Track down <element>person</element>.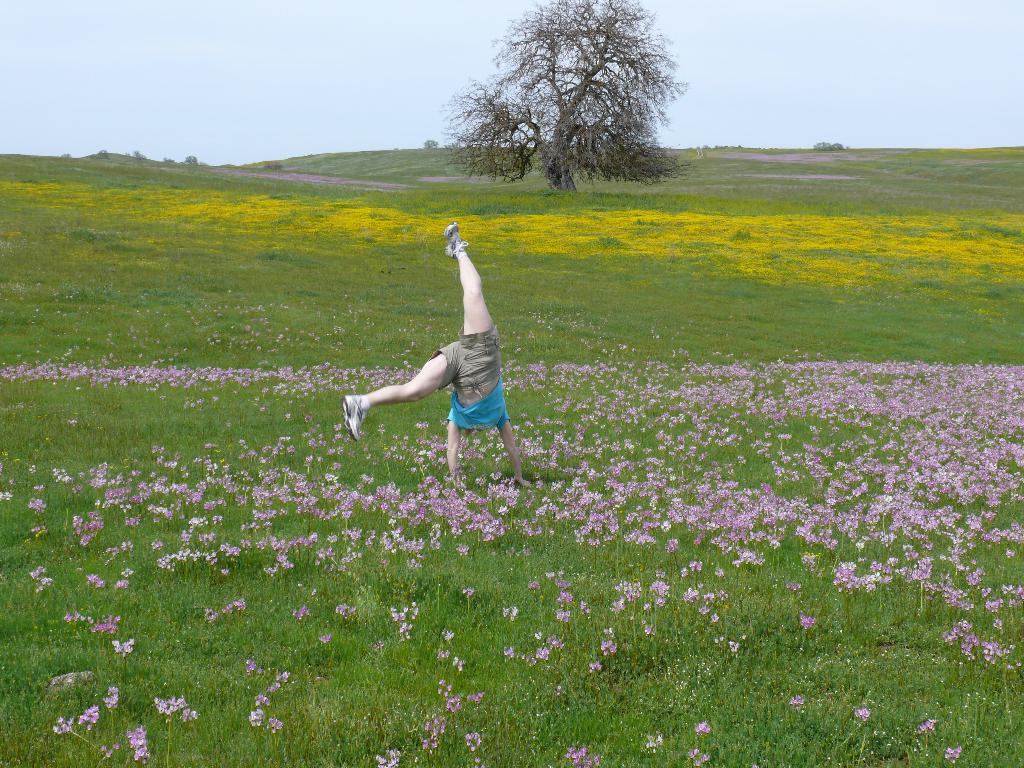
Tracked to region(340, 218, 531, 494).
